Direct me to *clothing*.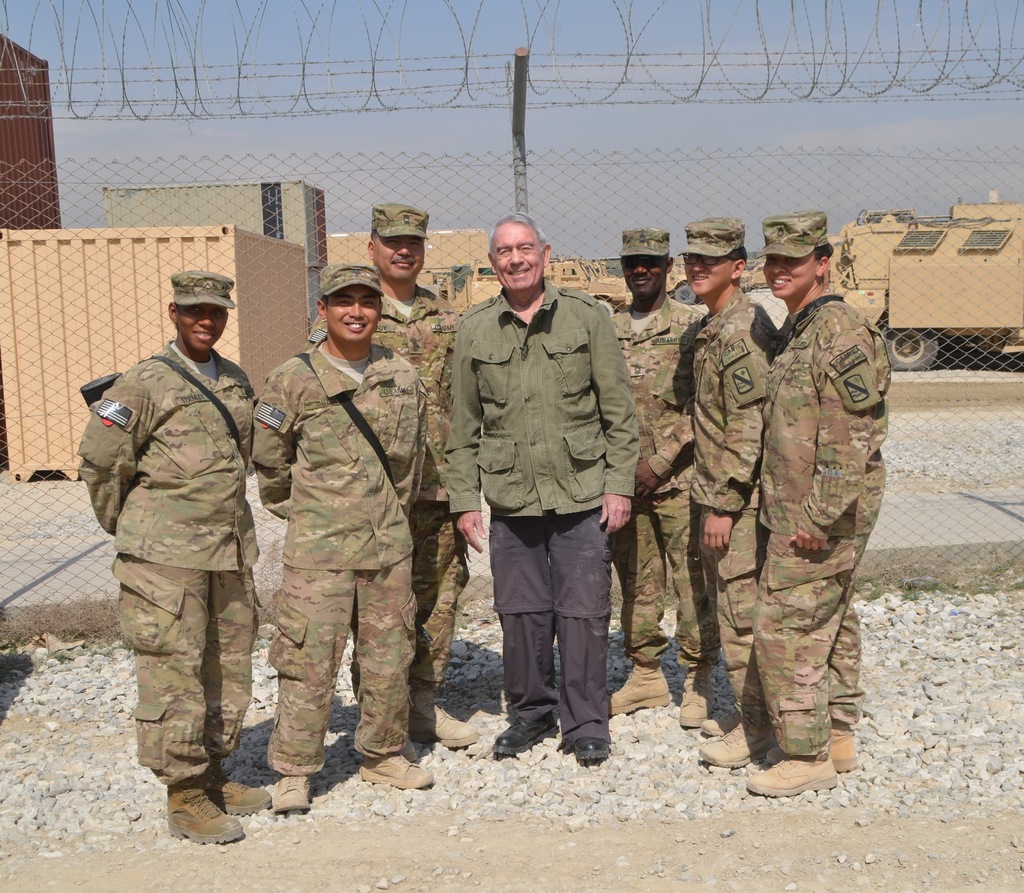
Direction: box=[317, 295, 454, 696].
